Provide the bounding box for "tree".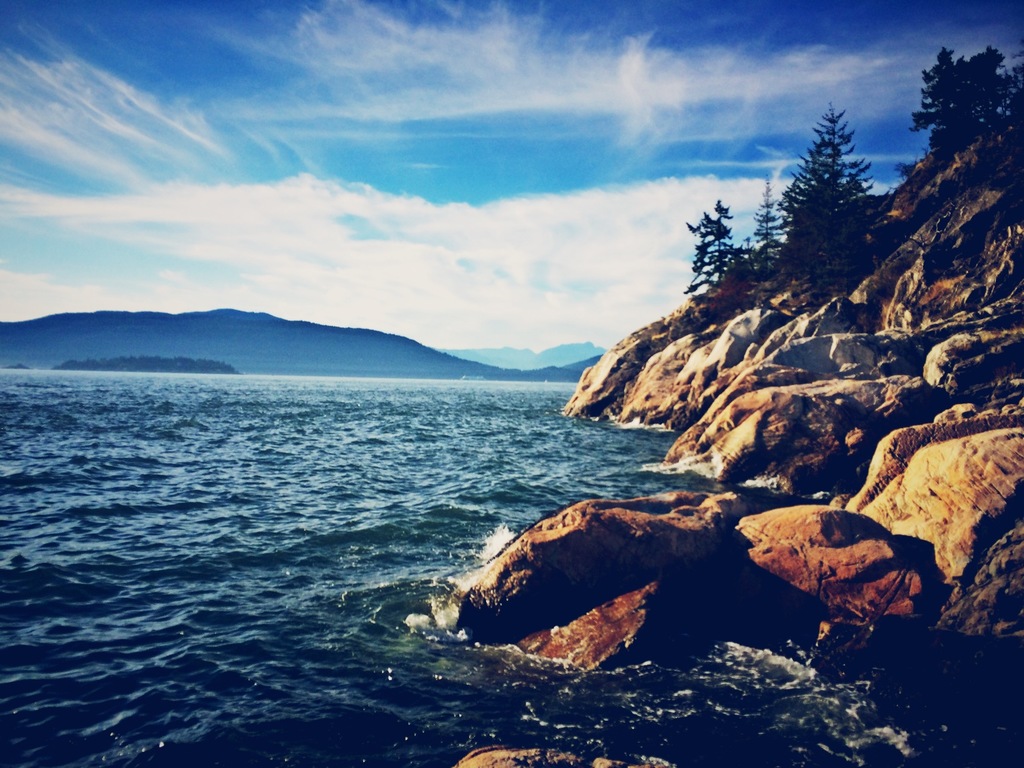
(x1=906, y1=38, x2=1023, y2=167).
